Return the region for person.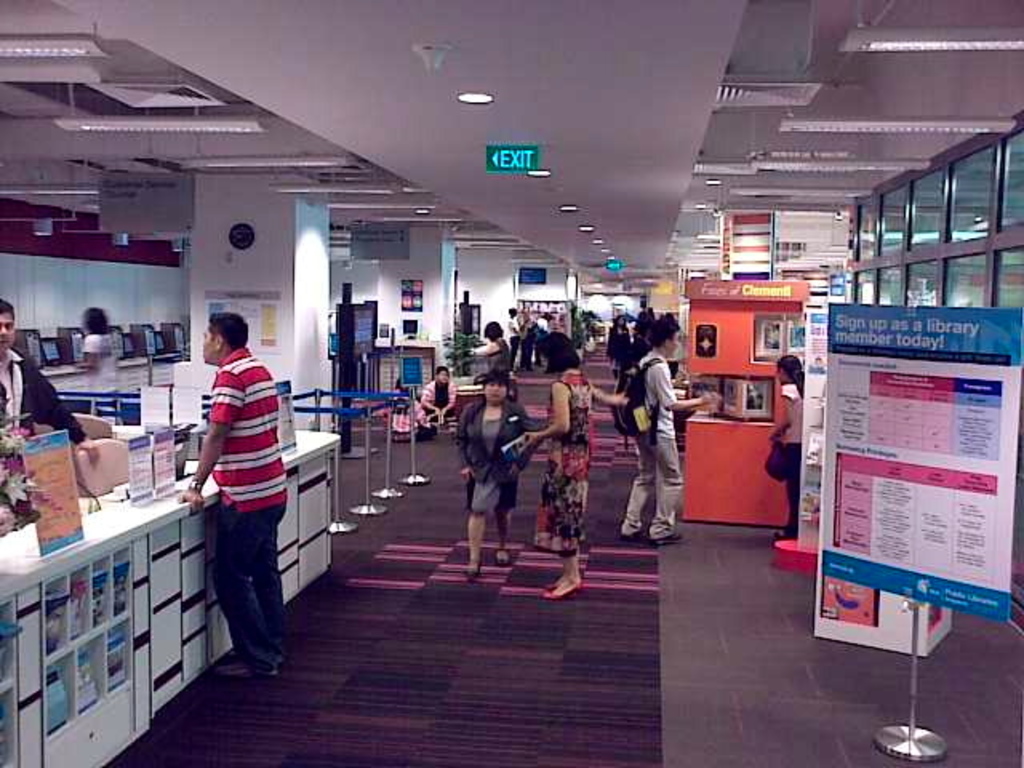
box(421, 365, 454, 421).
